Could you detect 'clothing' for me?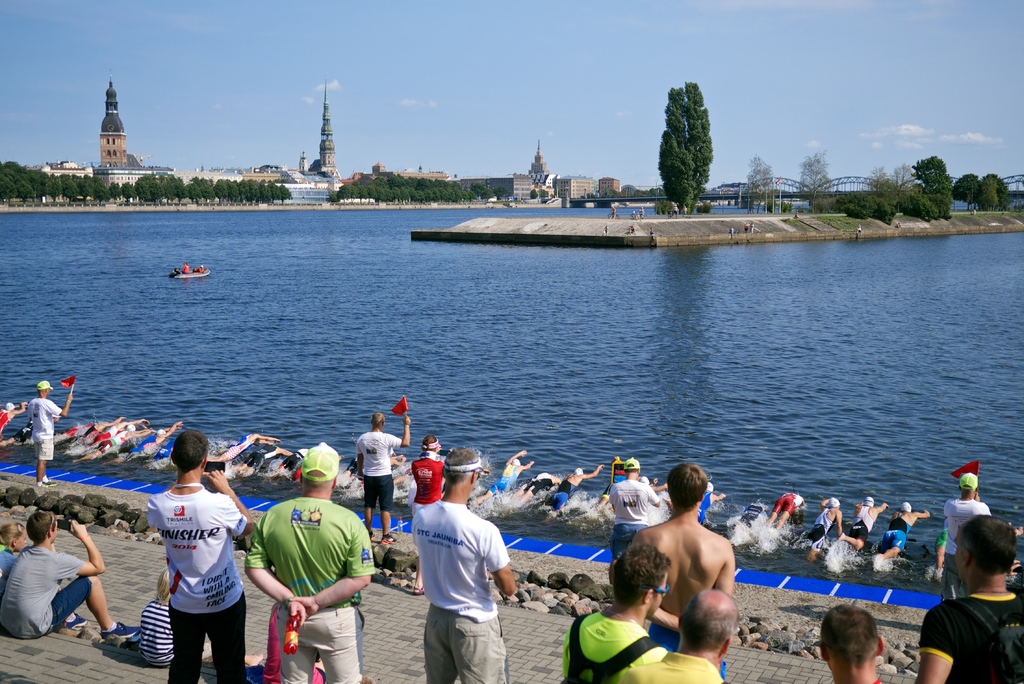
Detection result: bbox=[413, 501, 511, 683].
